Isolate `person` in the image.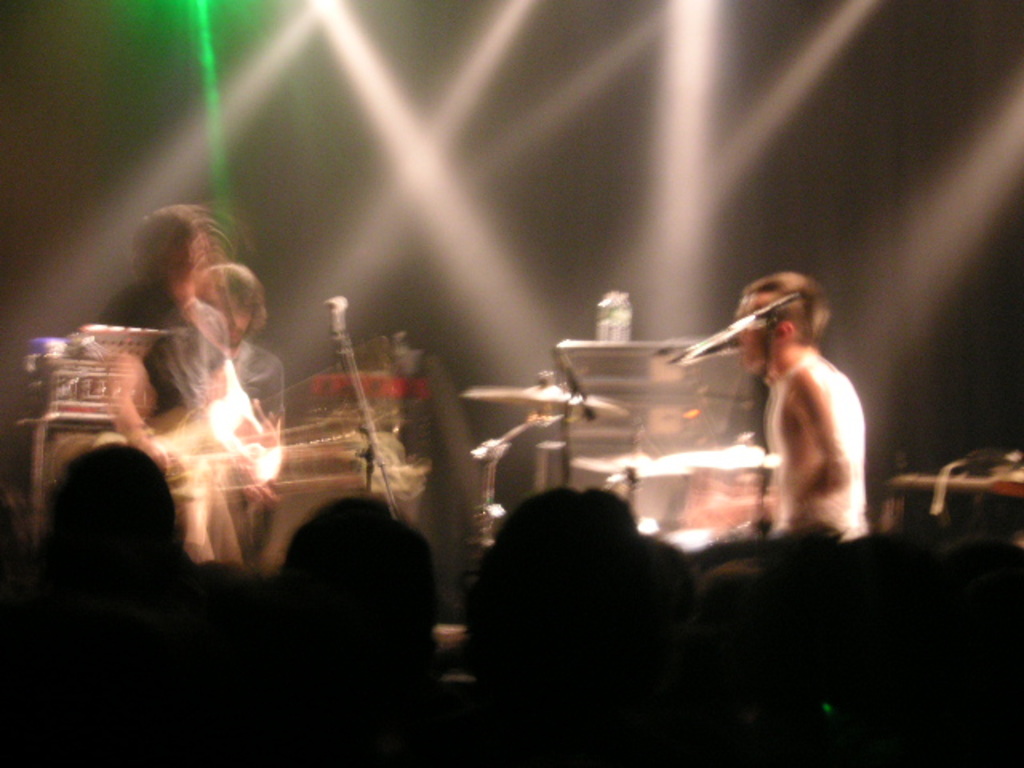
Isolated region: region(680, 554, 851, 760).
